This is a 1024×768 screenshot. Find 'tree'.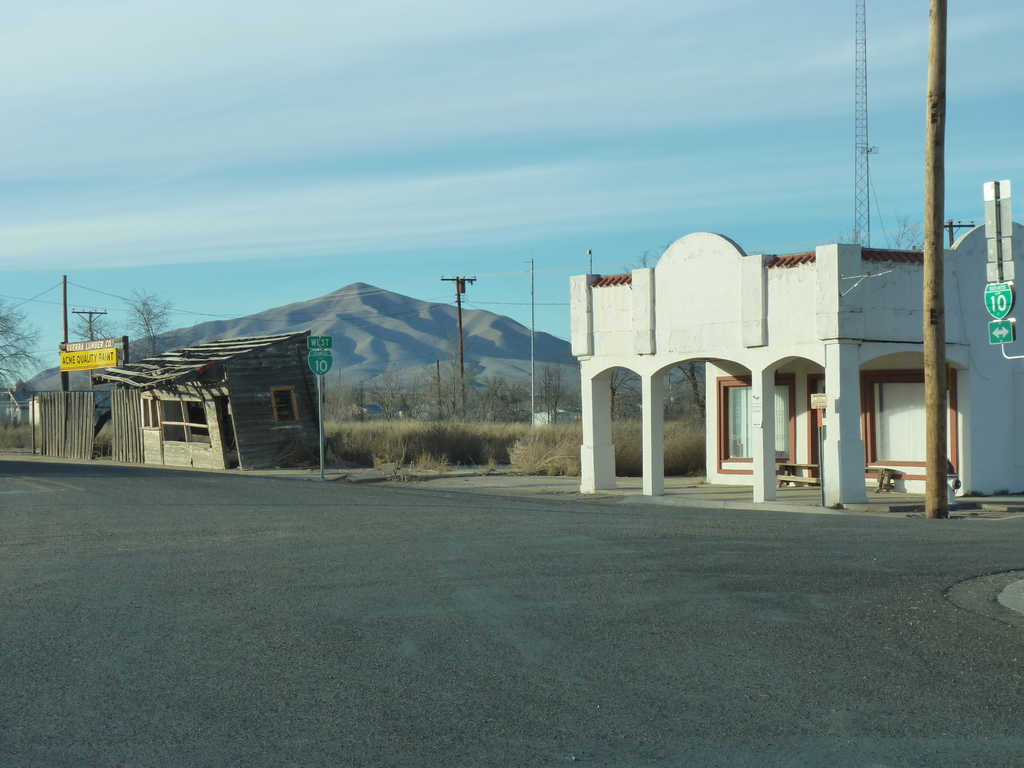
Bounding box: Rect(0, 303, 54, 394).
